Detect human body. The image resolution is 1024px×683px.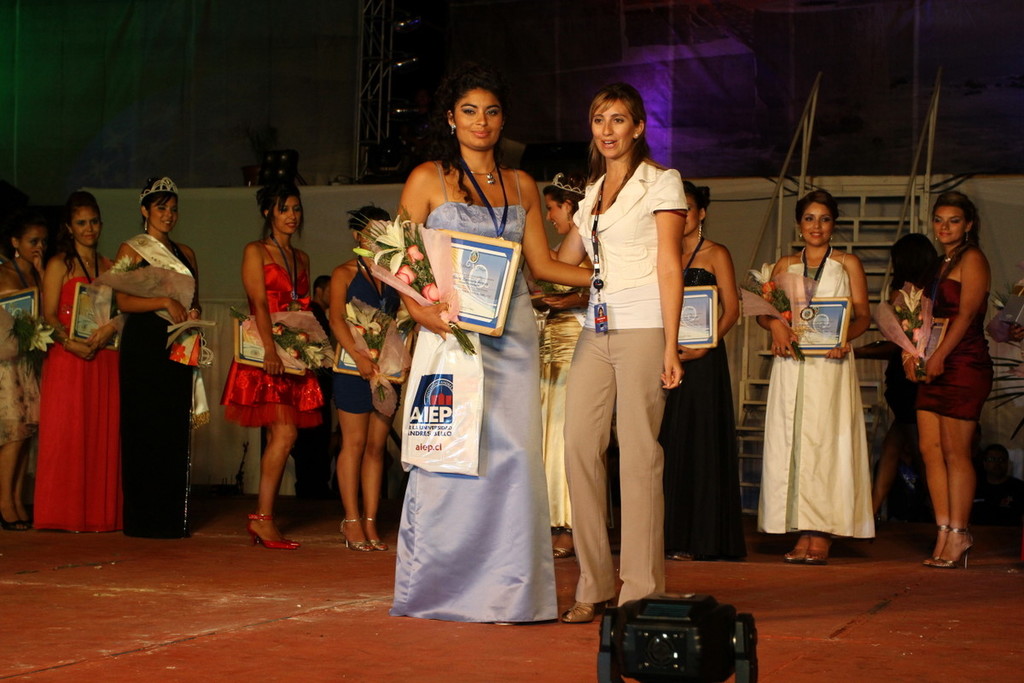
select_region(34, 187, 122, 529).
